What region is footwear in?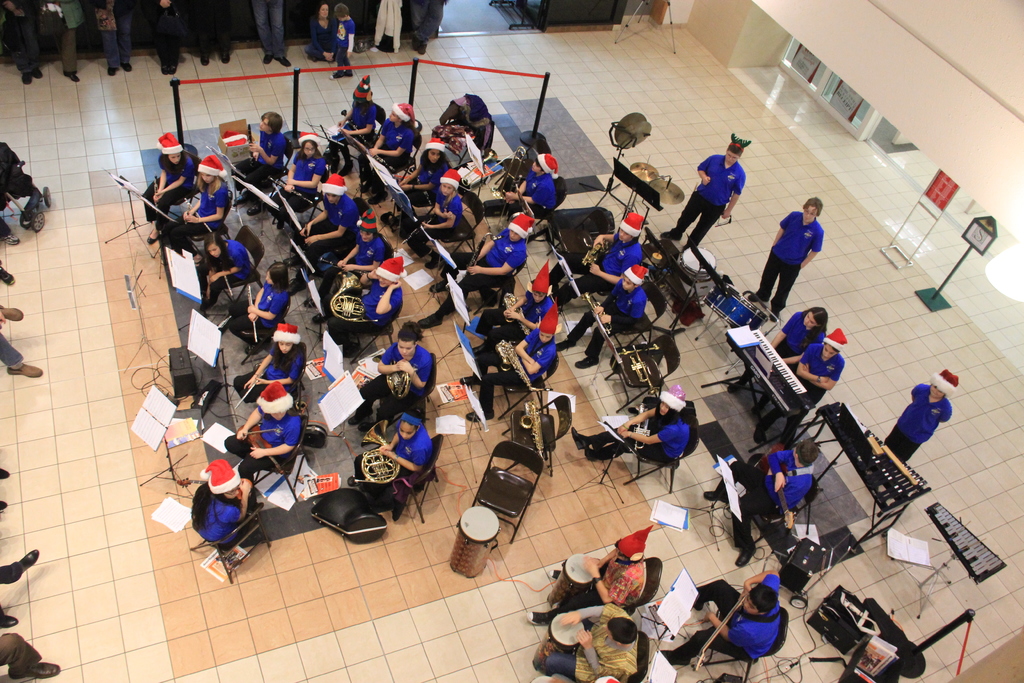
<region>68, 69, 87, 83</region>.
